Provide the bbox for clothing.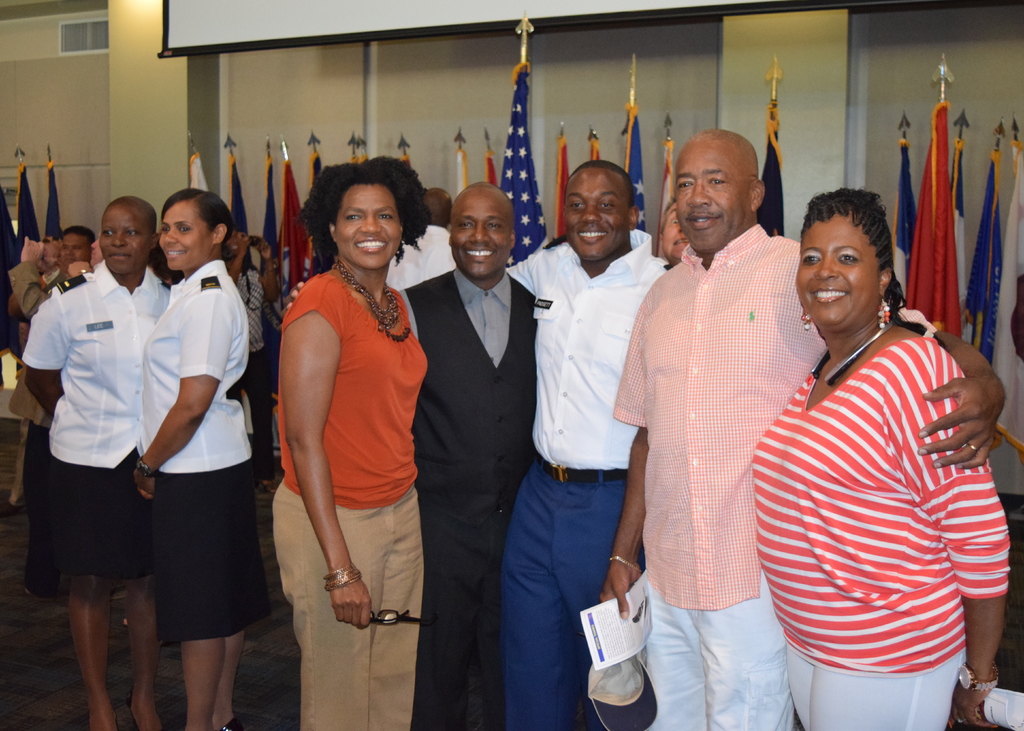
box=[237, 266, 271, 449].
